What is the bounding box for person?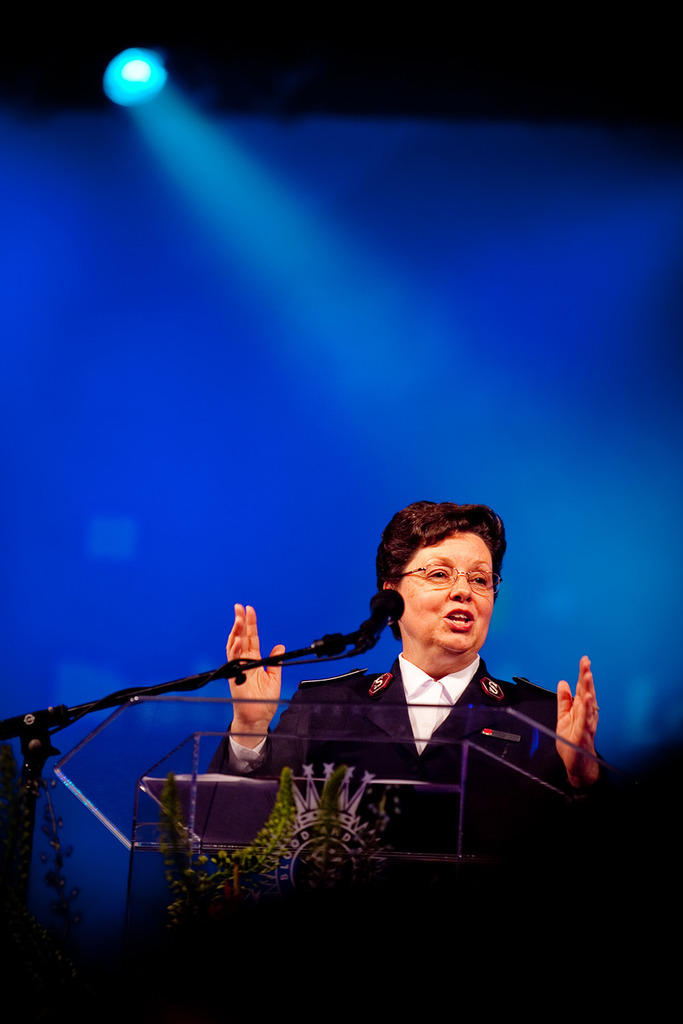
BBox(301, 505, 589, 892).
